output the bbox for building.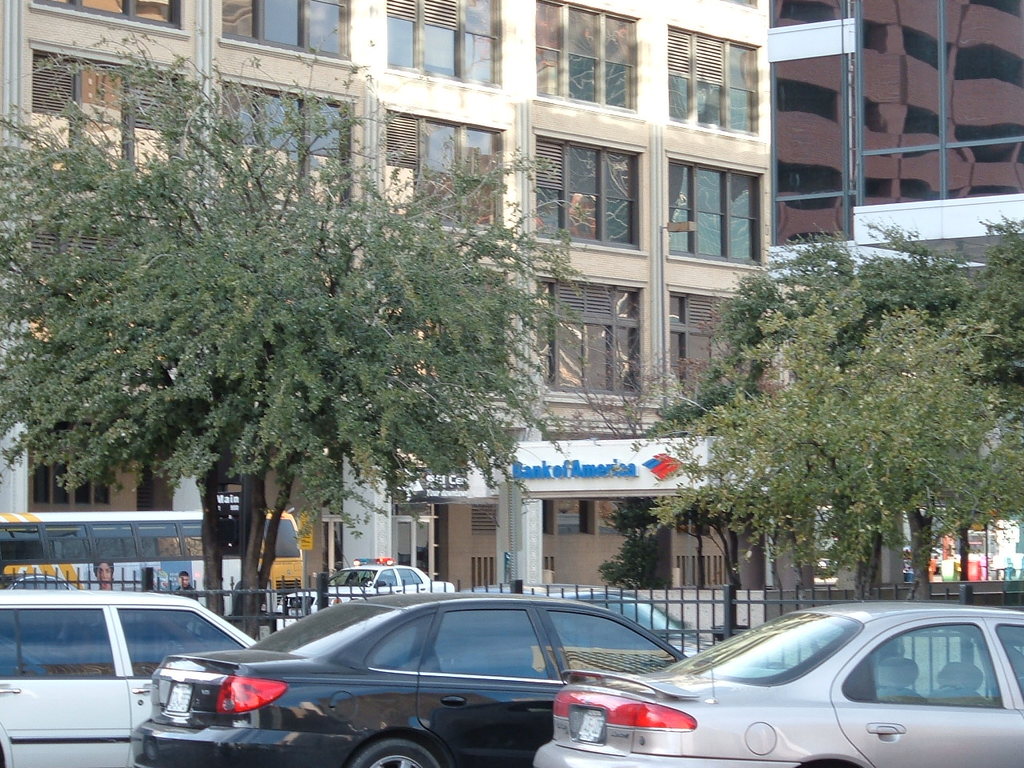
(1, 0, 807, 596).
